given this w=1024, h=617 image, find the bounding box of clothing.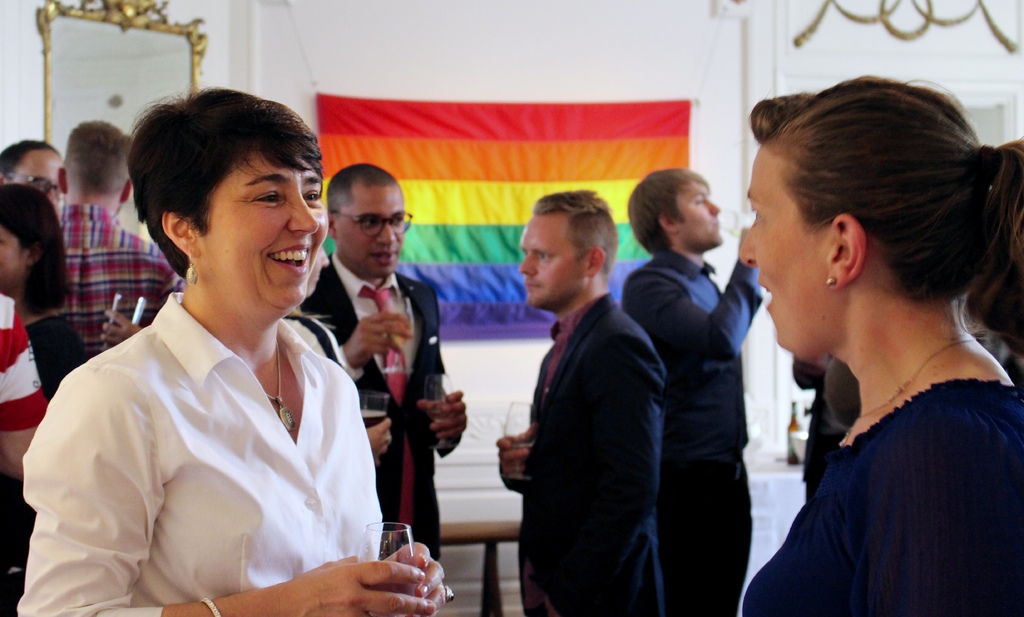
52/253/378/612.
